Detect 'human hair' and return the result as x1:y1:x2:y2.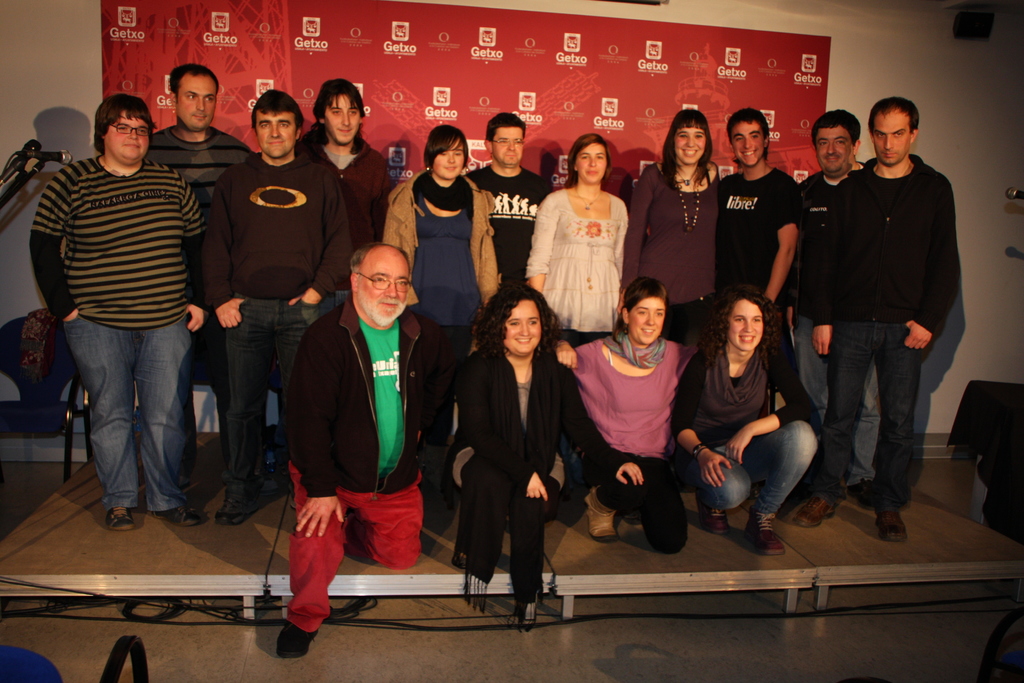
477:290:551:379.
